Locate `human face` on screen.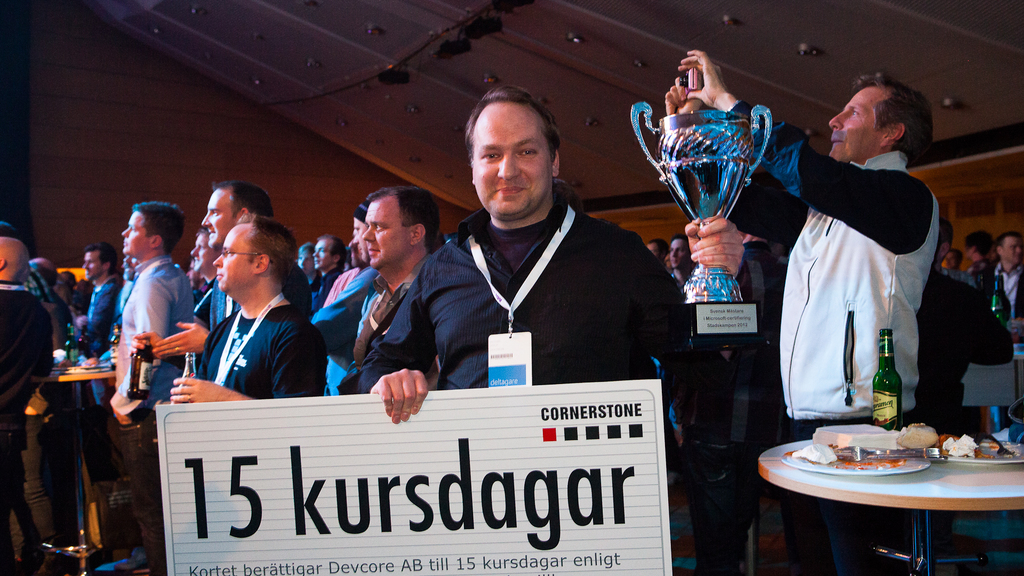
On screen at locate(296, 252, 309, 271).
